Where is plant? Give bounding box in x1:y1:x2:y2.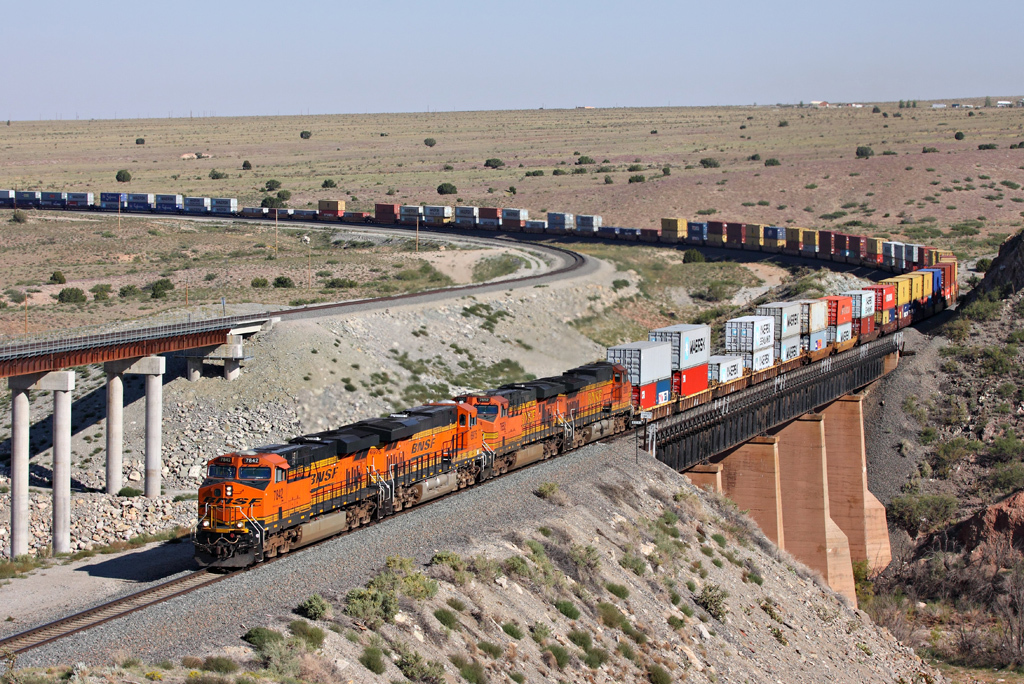
295:595:326:628.
